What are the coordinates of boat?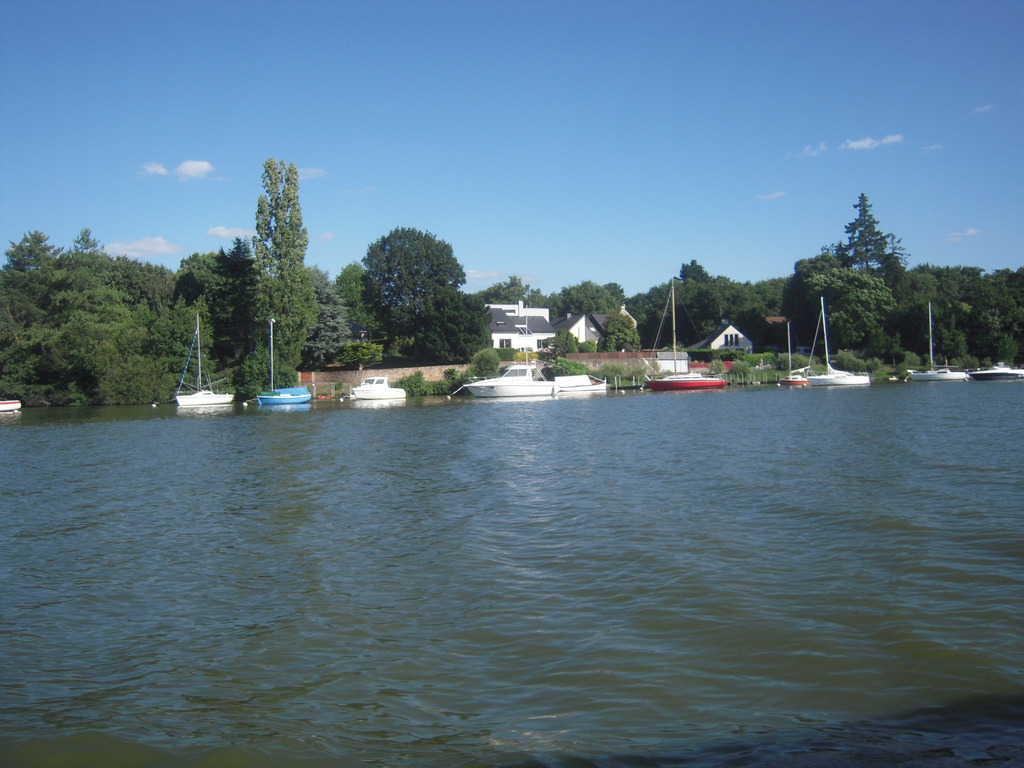
rect(175, 313, 235, 406).
